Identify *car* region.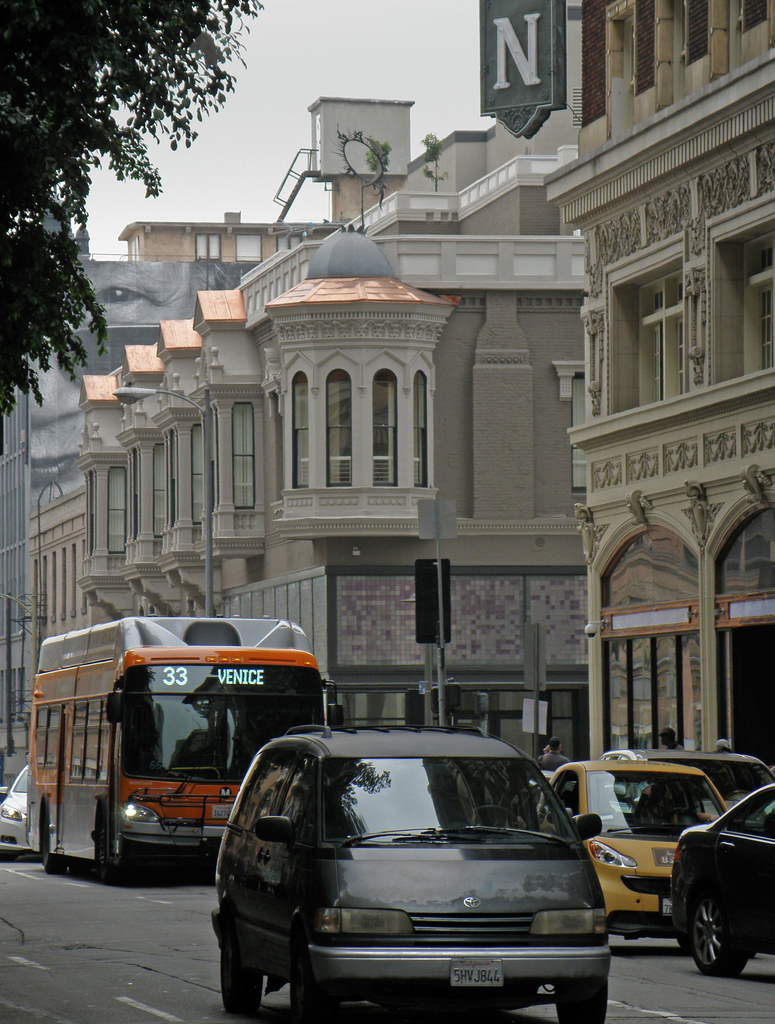
Region: <box>537,756,733,938</box>.
